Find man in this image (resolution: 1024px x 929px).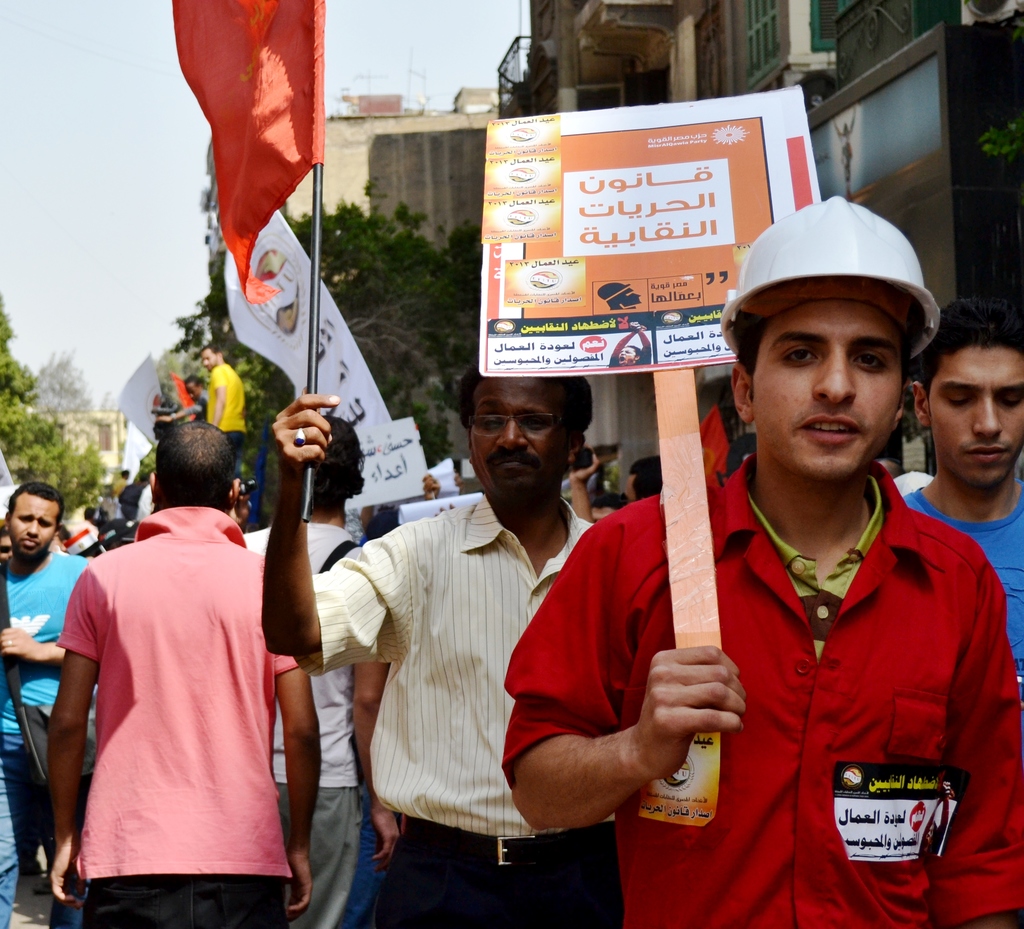
259,341,621,928.
